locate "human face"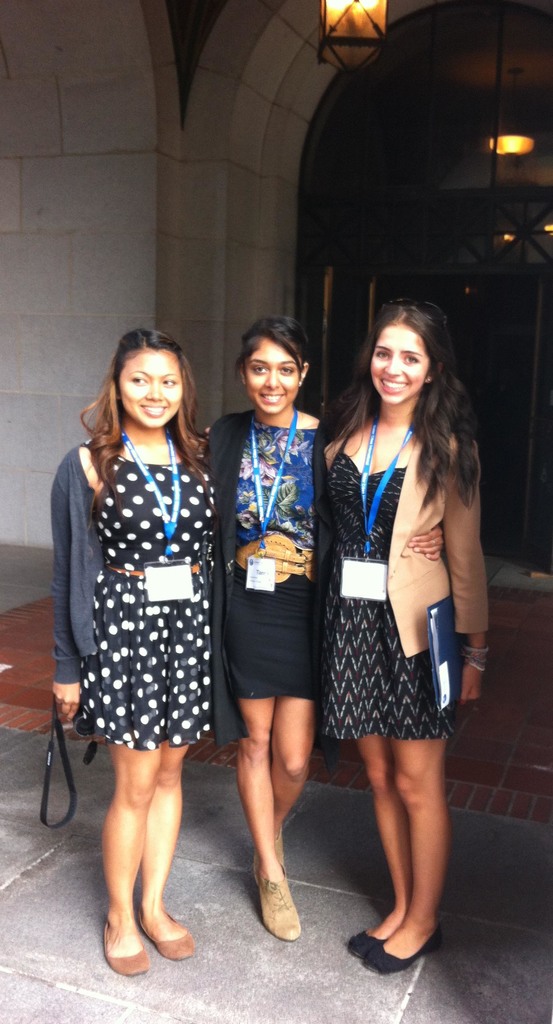
(left=247, top=340, right=300, bottom=419)
